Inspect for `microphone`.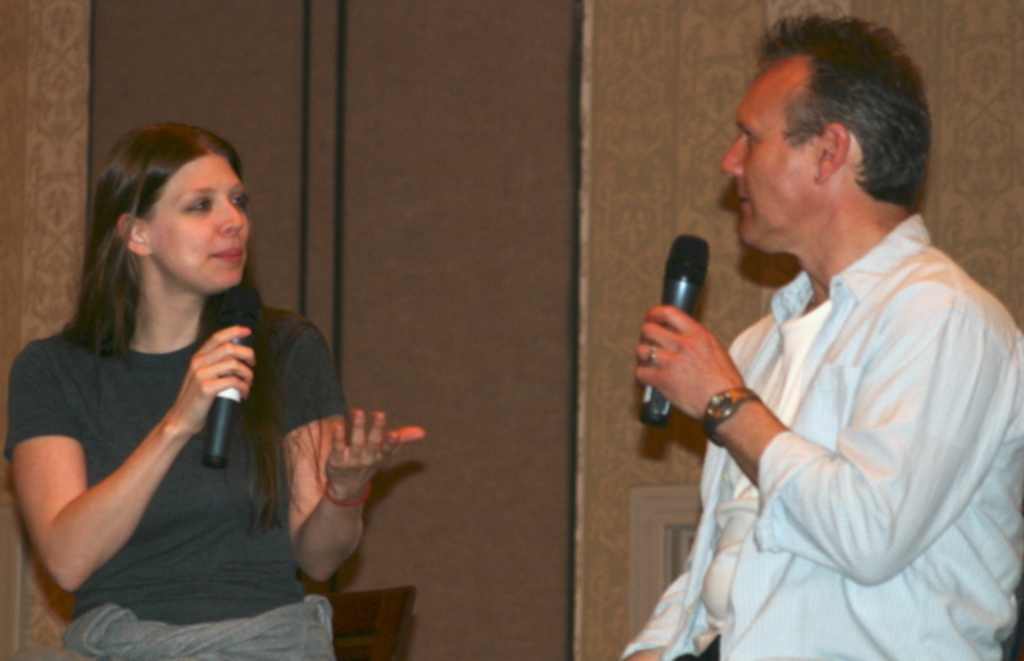
Inspection: pyautogui.locateOnScreen(203, 285, 262, 469).
